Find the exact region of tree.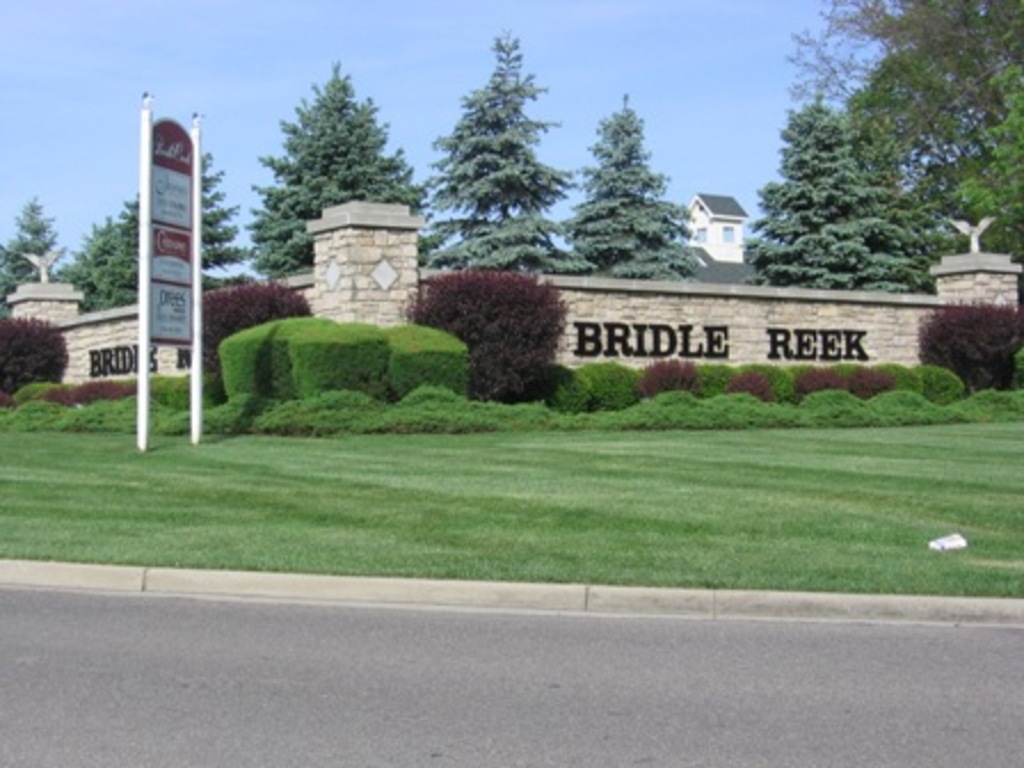
Exact region: (left=117, top=149, right=247, bottom=281).
